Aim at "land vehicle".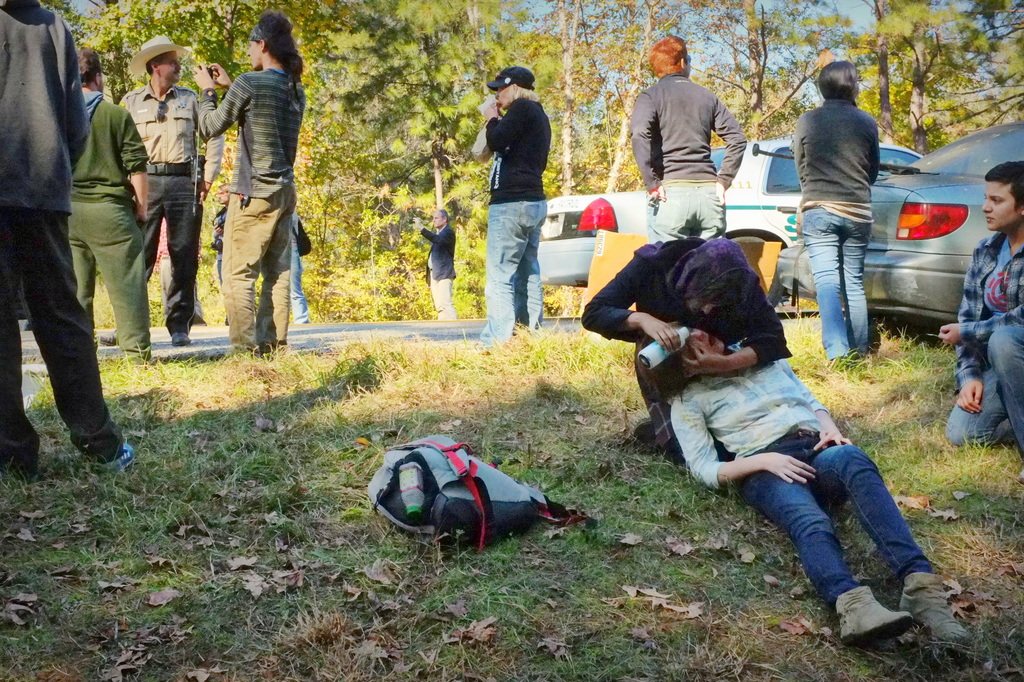
Aimed at pyautogui.locateOnScreen(748, 119, 1023, 337).
